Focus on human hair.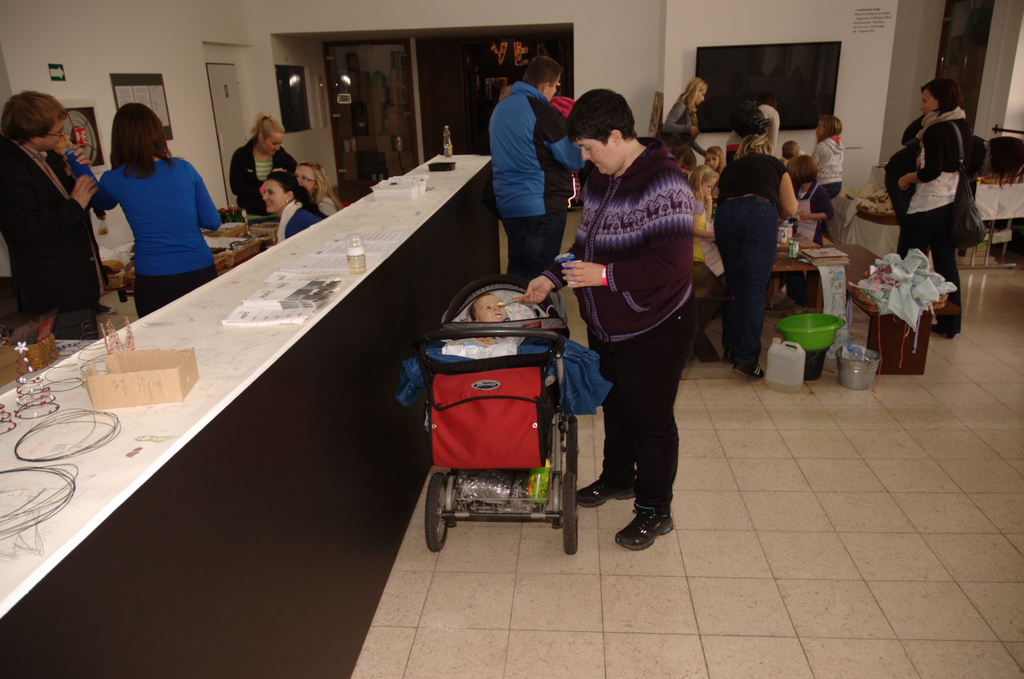
Focused at box=[692, 164, 724, 206].
